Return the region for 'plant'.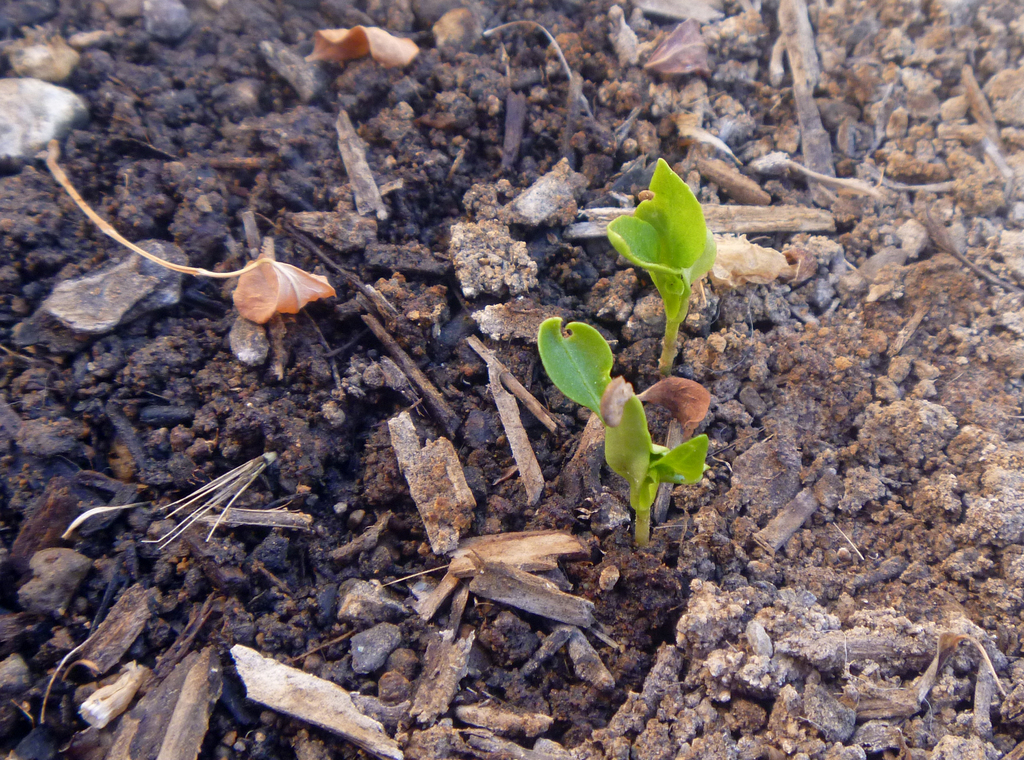
left=524, top=287, right=765, bottom=565.
